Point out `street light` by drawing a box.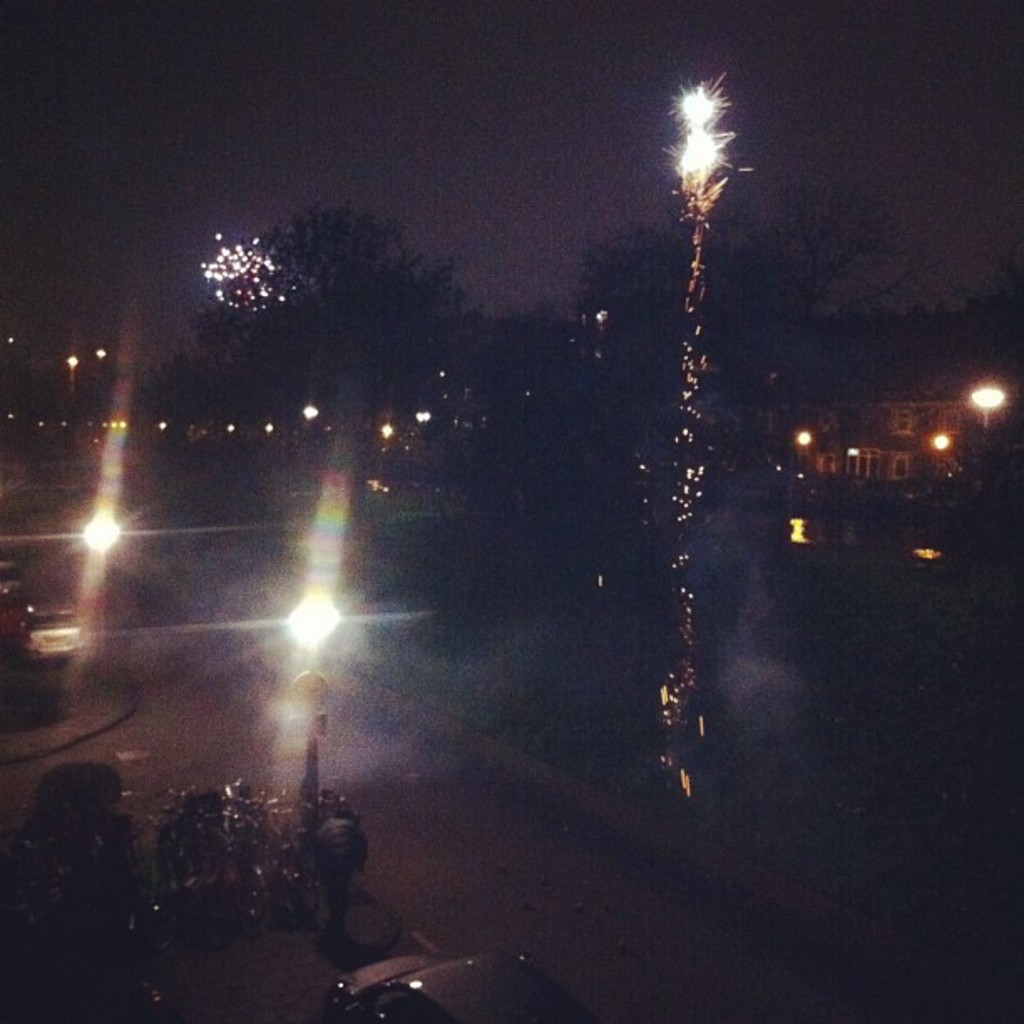
{"left": 241, "top": 450, "right": 380, "bottom": 882}.
